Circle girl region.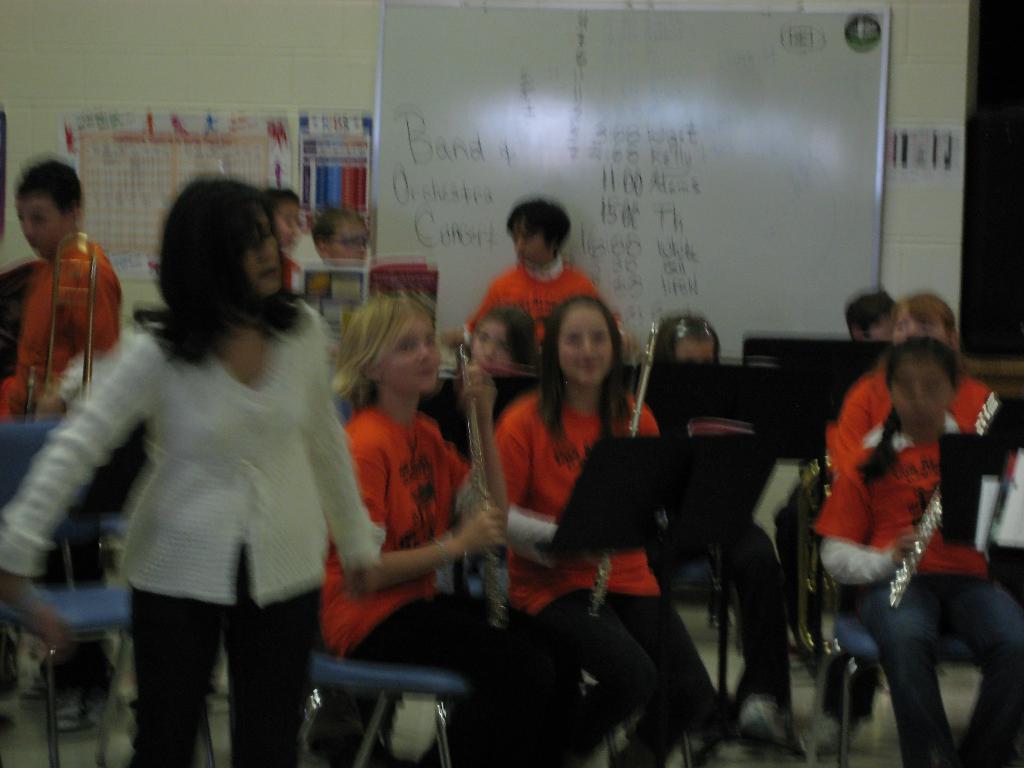
Region: box(813, 331, 1023, 767).
